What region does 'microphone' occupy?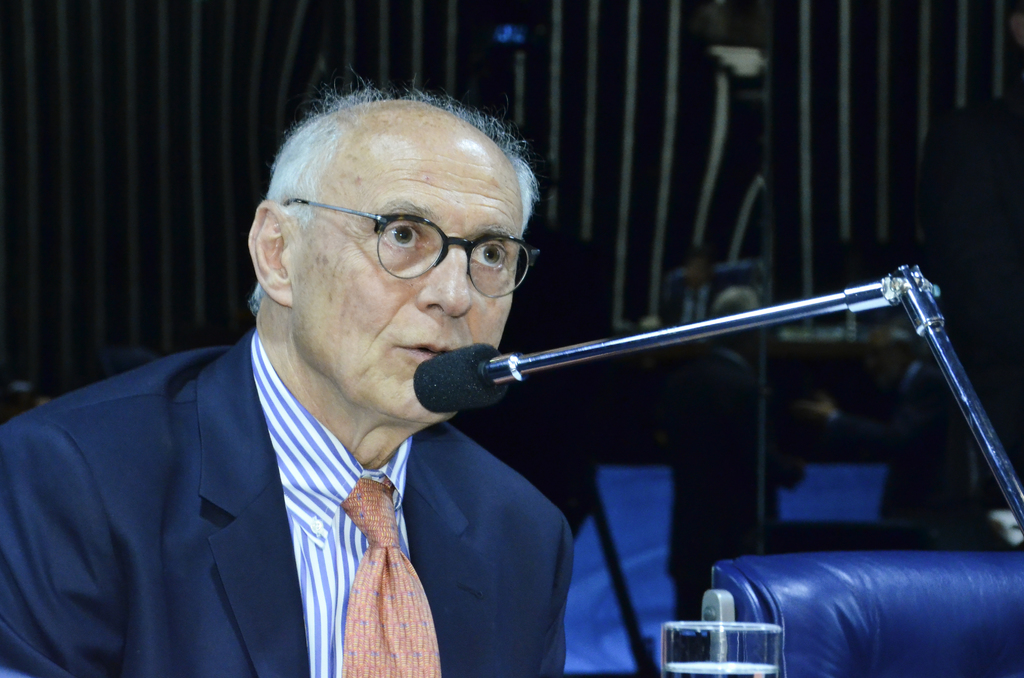
locate(404, 279, 893, 433).
